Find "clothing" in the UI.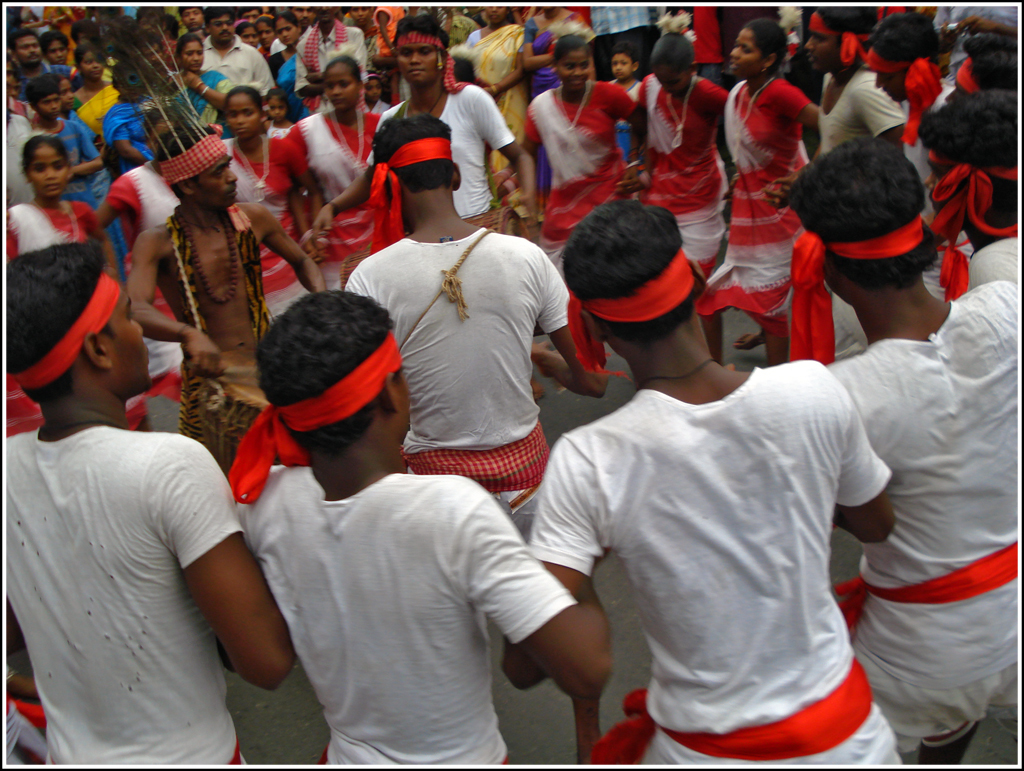
UI element at [left=86, top=77, right=113, bottom=156].
